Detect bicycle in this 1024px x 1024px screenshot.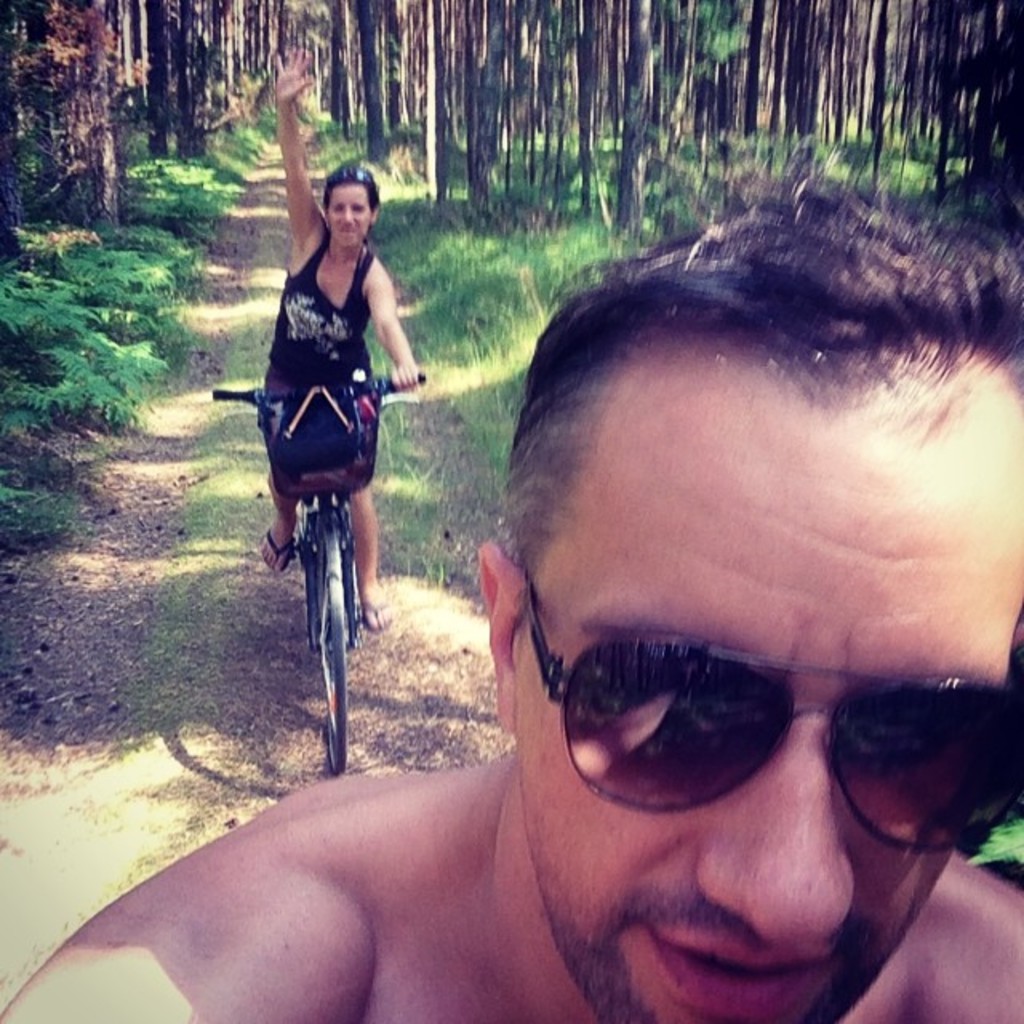
Detection: 210,370,426,773.
